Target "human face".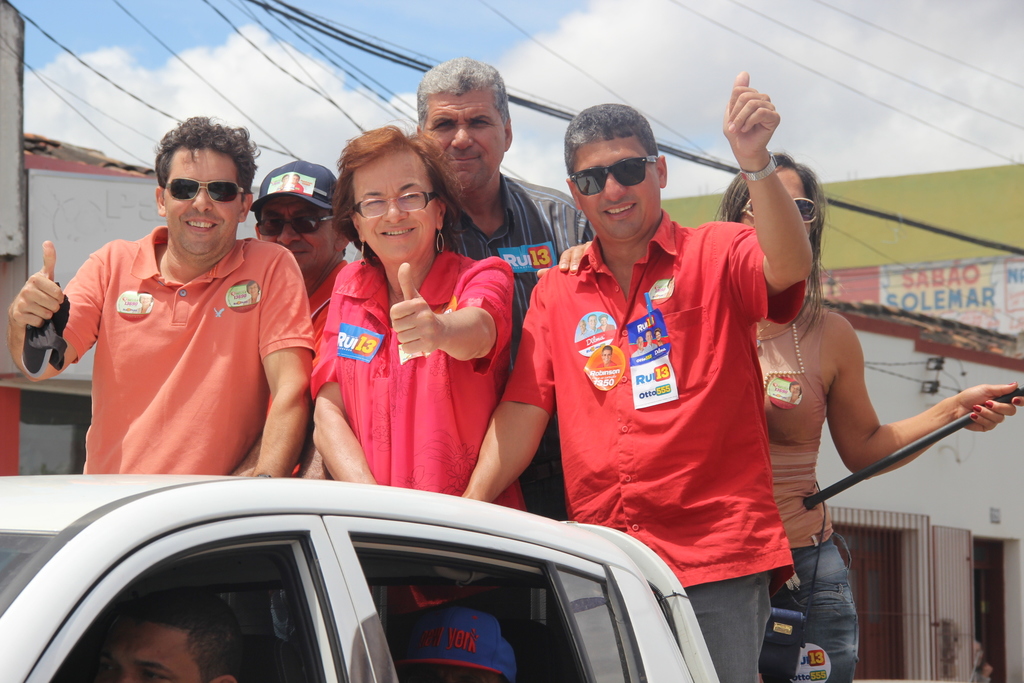
Target region: bbox(644, 331, 651, 343).
